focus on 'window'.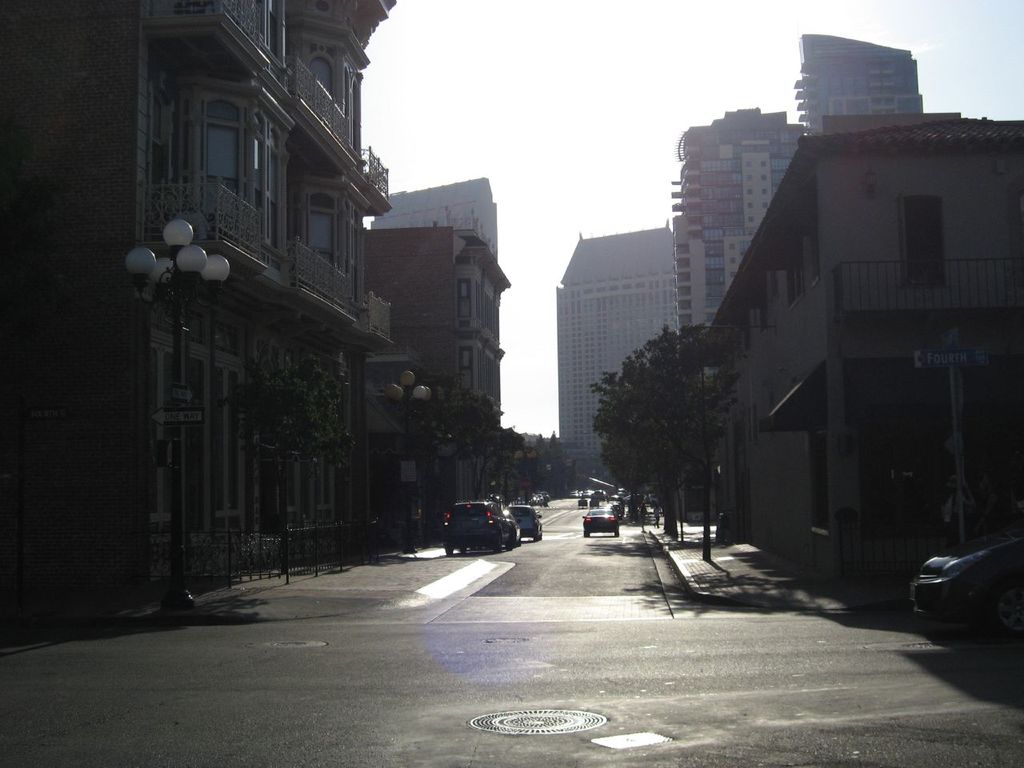
Focused at x1=310 y1=50 x2=337 y2=95.
